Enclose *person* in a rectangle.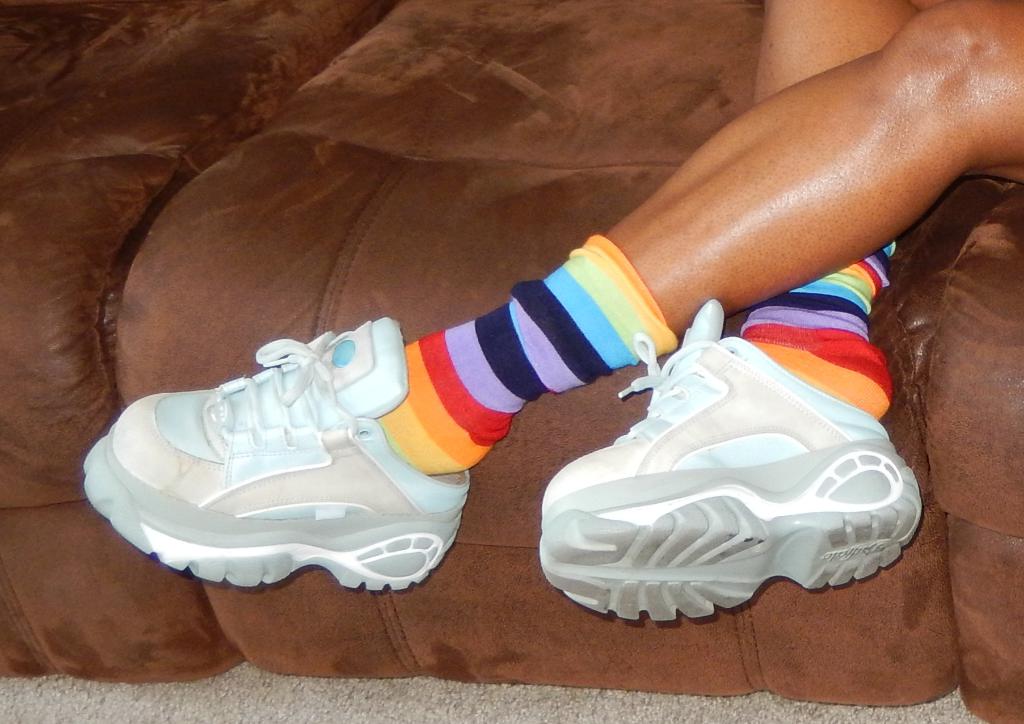
82/0/1021/625.
